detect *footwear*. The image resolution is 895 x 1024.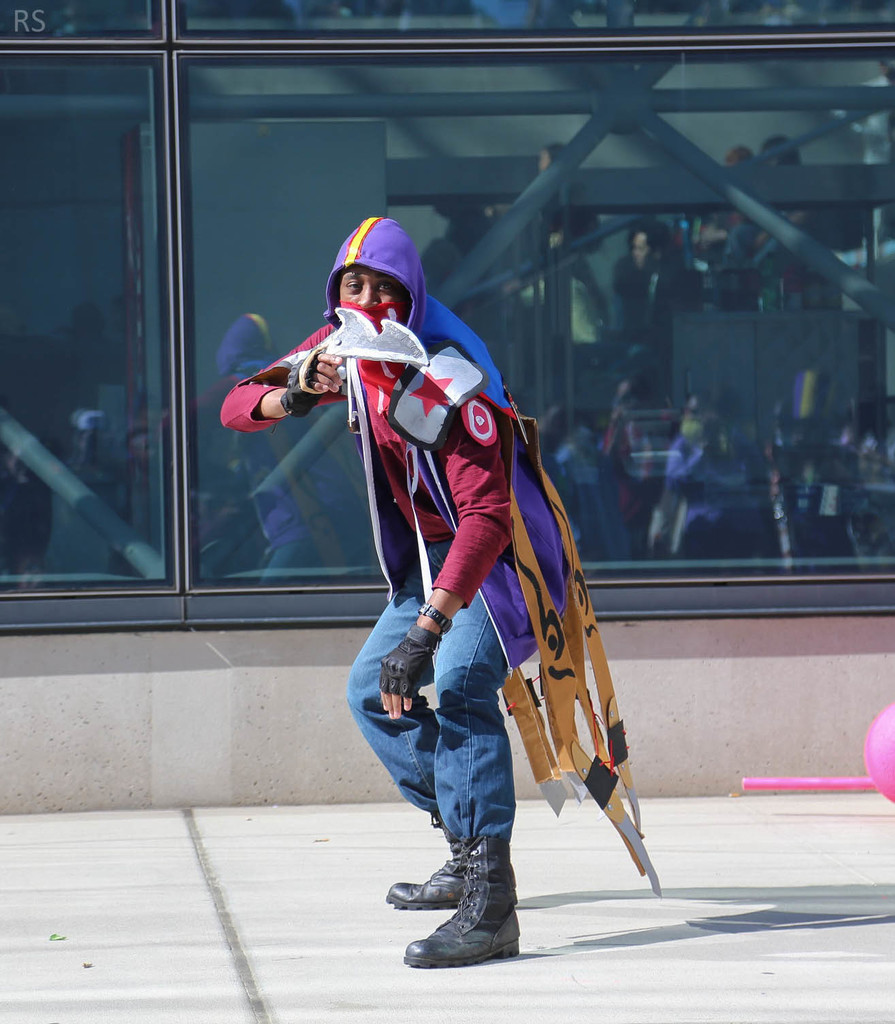
bbox=[385, 852, 463, 908].
